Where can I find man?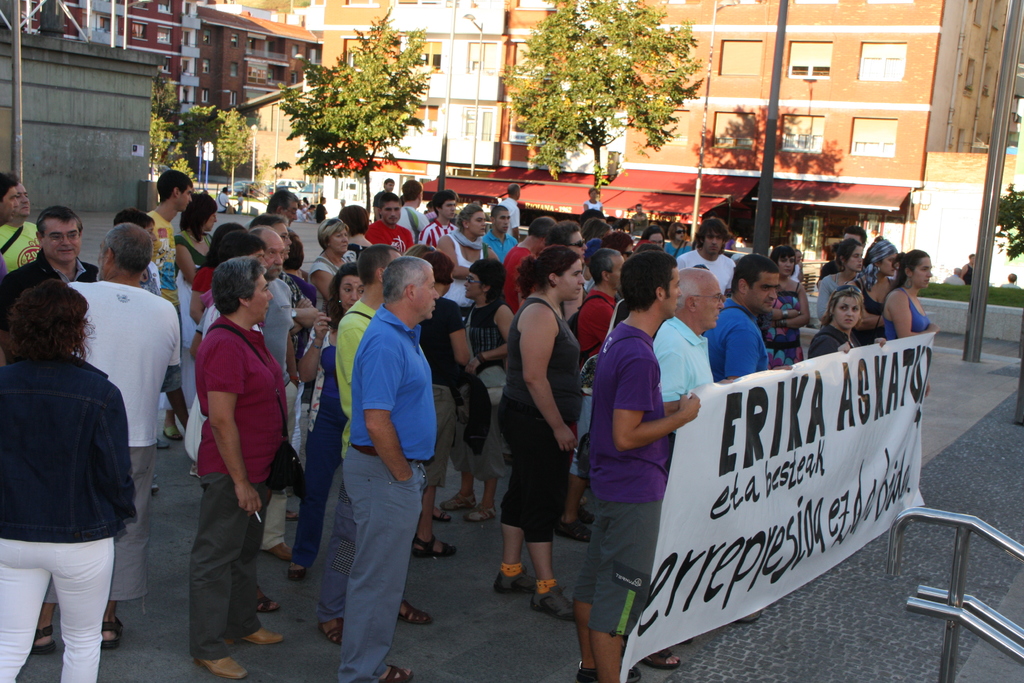
You can find it at <box>678,213,737,297</box>.
